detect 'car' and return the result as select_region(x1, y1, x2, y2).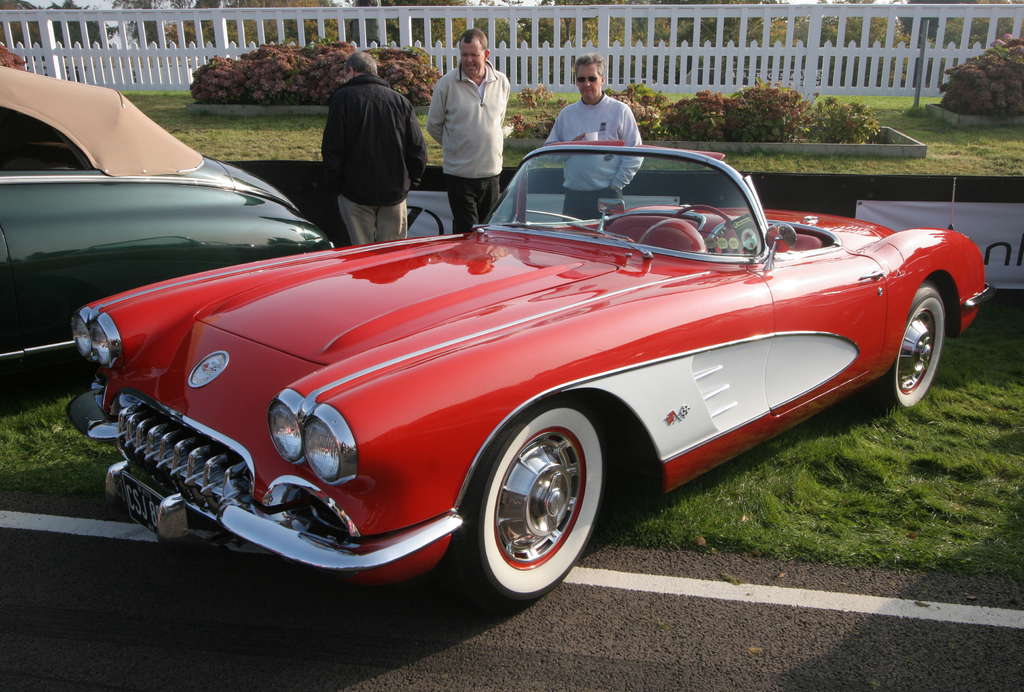
select_region(0, 62, 342, 398).
